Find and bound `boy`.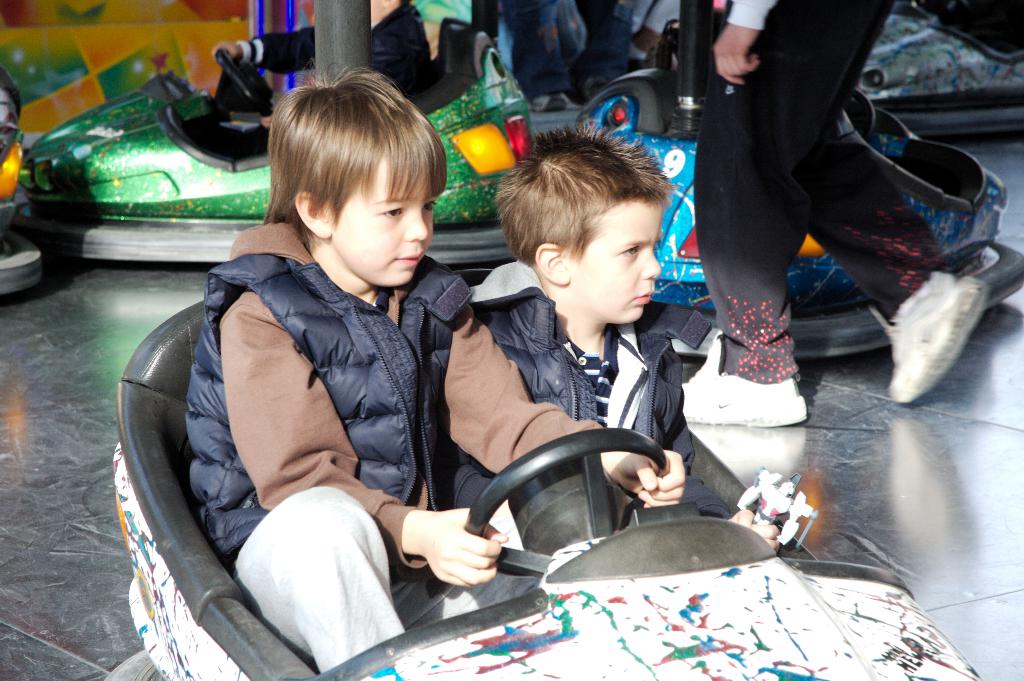
Bound: box(452, 144, 745, 532).
